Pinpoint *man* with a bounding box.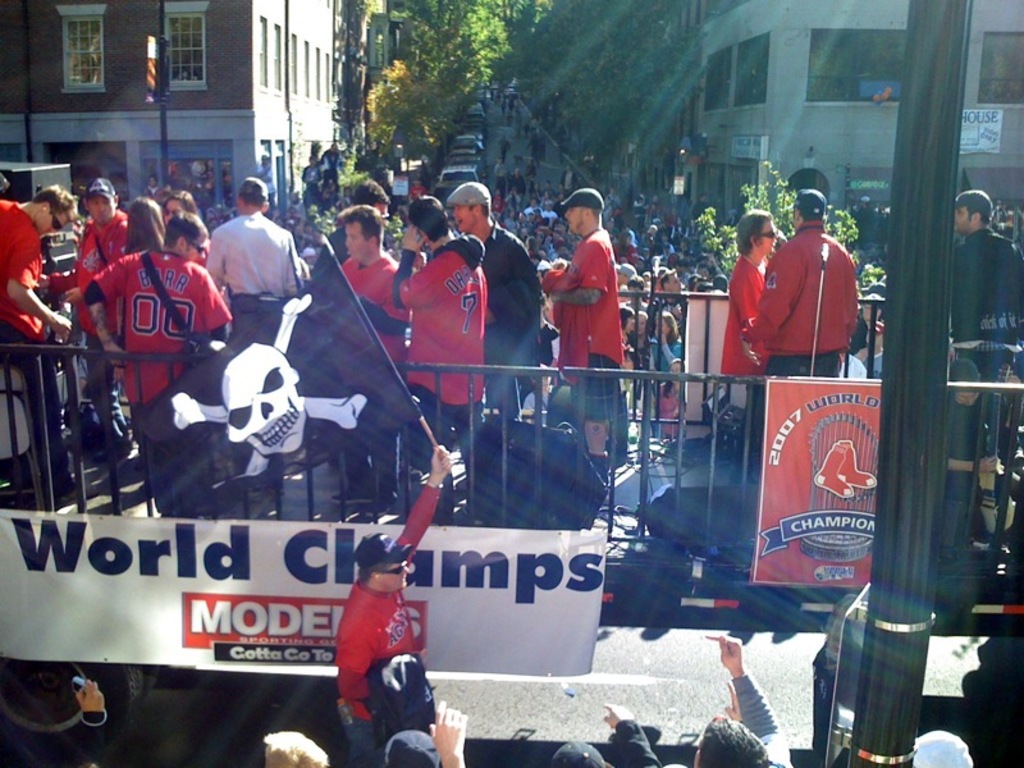
region(737, 187, 856, 483).
